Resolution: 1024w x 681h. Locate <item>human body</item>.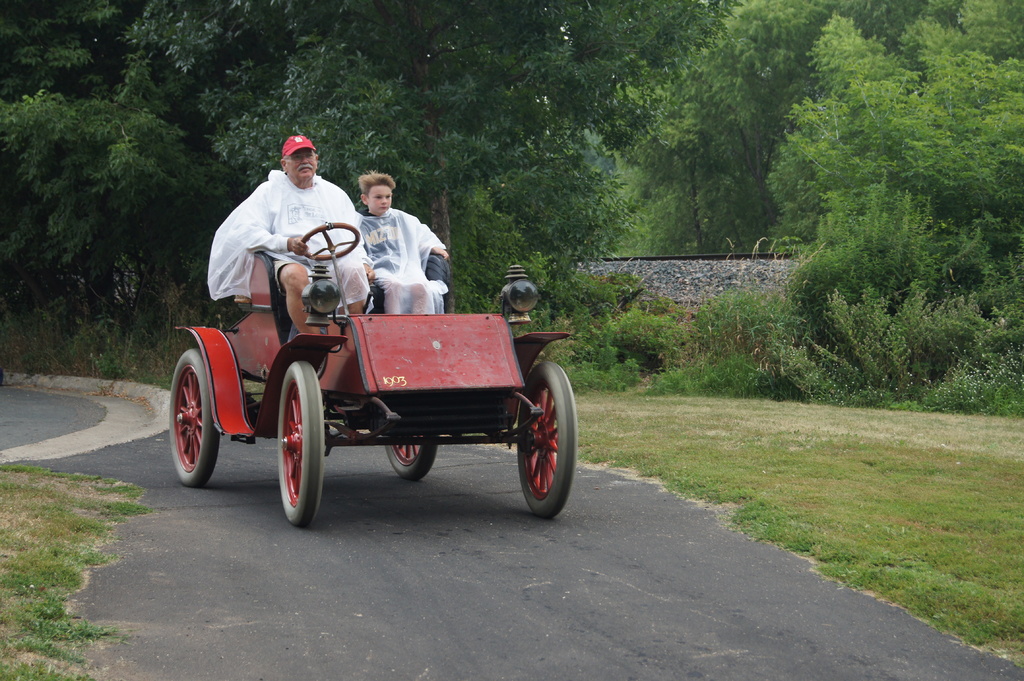
[left=356, top=173, right=449, bottom=311].
